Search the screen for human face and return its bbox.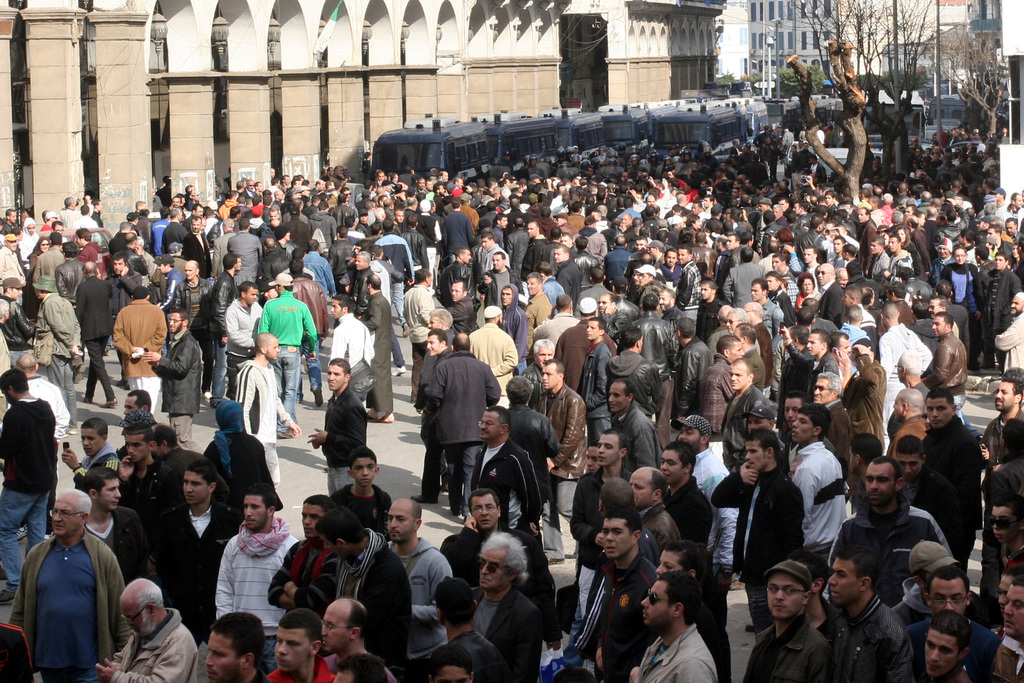
Found: bbox(122, 436, 149, 463).
